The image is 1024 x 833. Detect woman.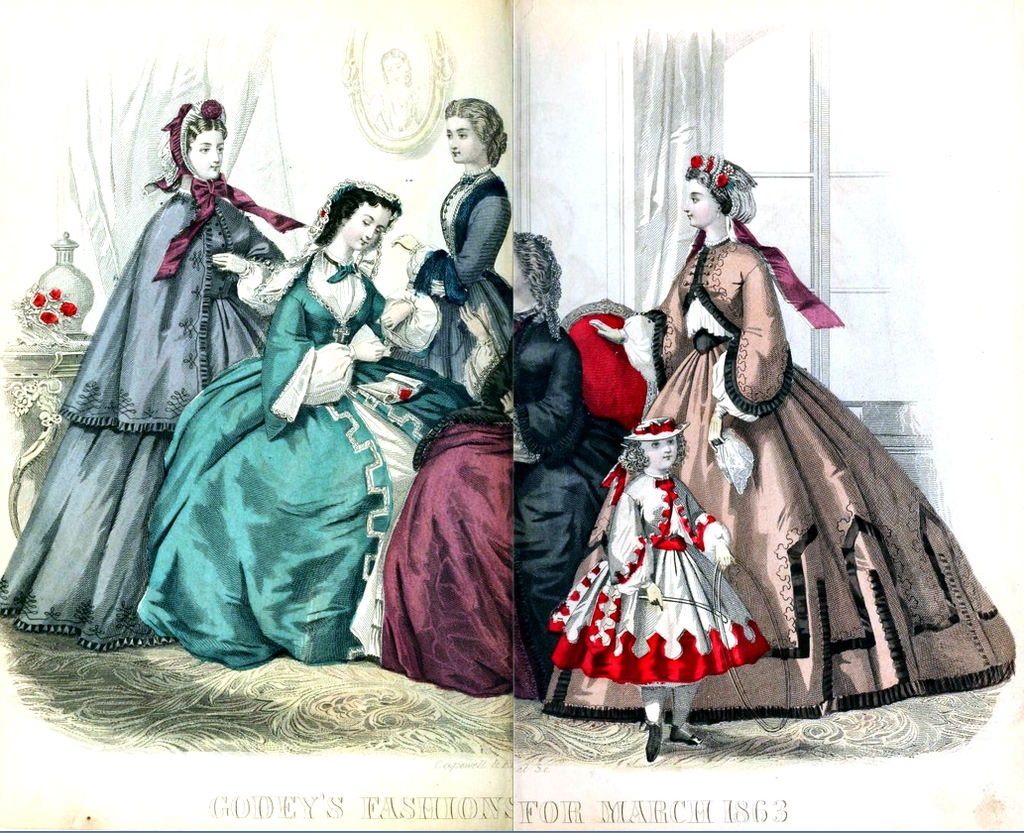
Detection: x1=560 y1=137 x2=922 y2=742.
